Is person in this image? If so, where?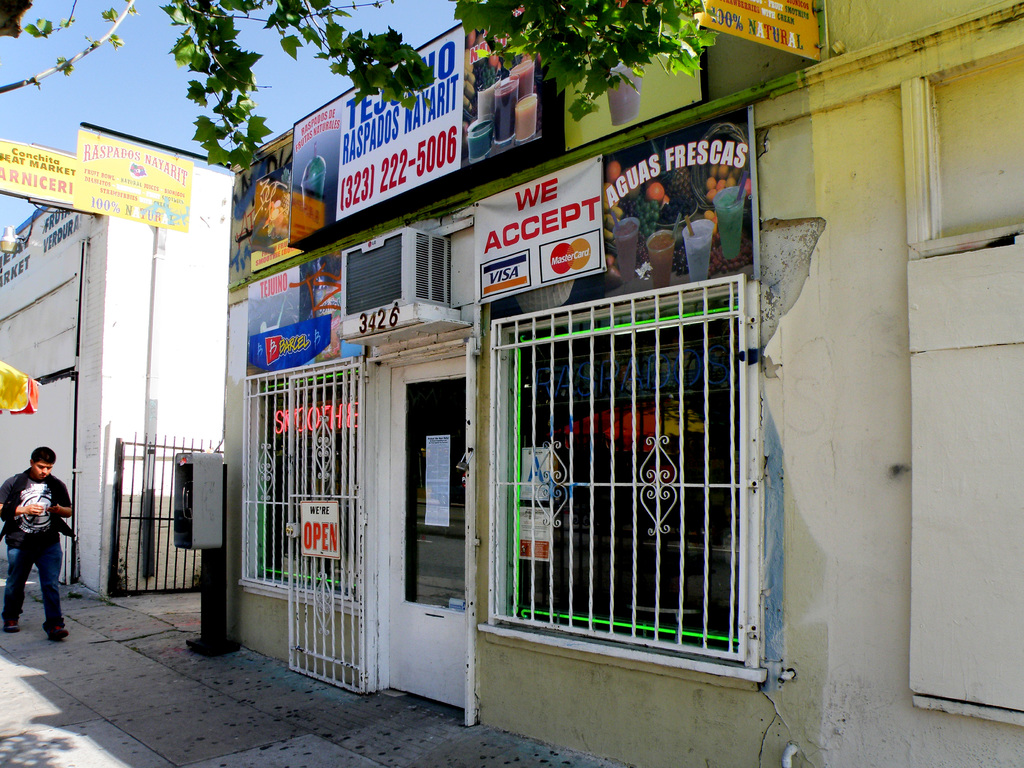
Yes, at bbox=(0, 448, 76, 641).
